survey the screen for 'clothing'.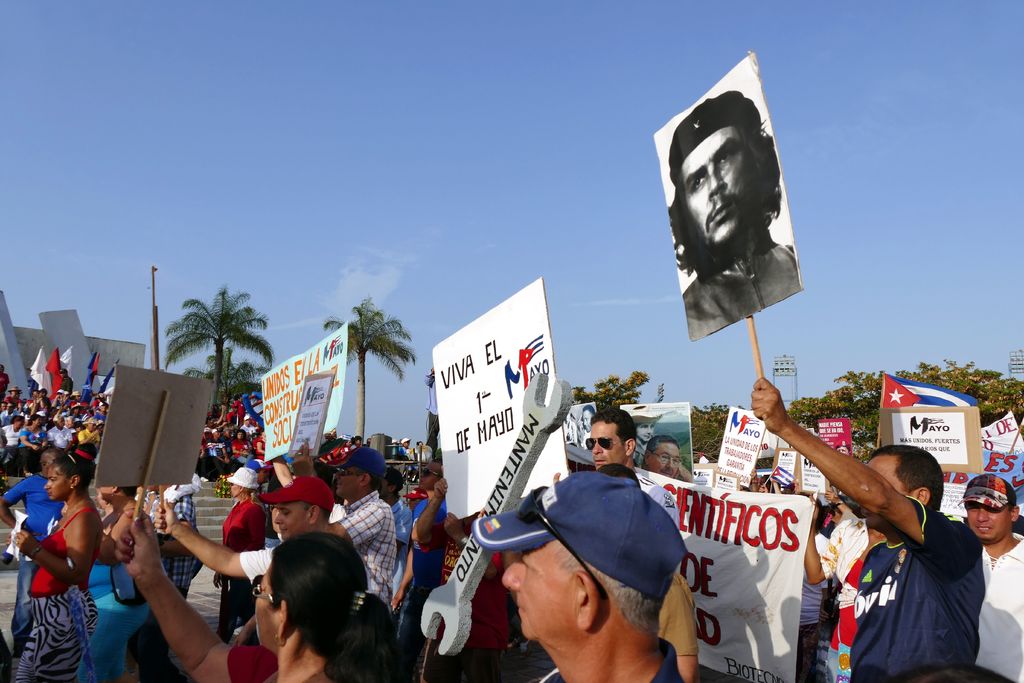
Survey found: 77,425,100,448.
